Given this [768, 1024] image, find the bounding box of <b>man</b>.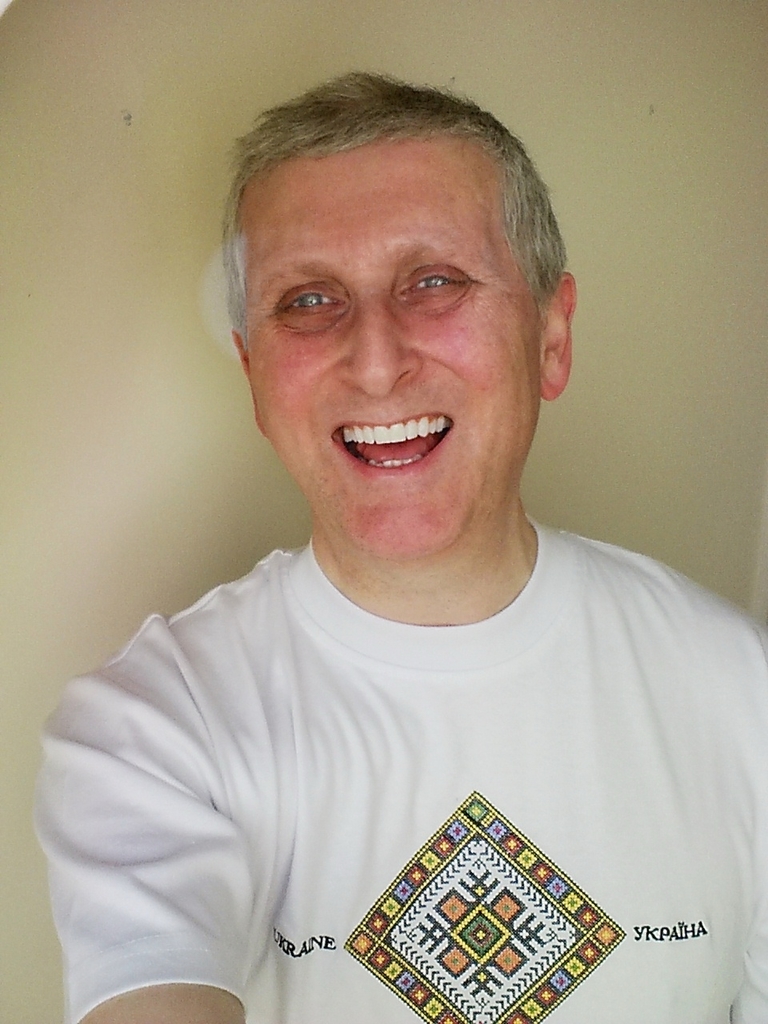
{"x1": 24, "y1": 56, "x2": 766, "y2": 1023}.
